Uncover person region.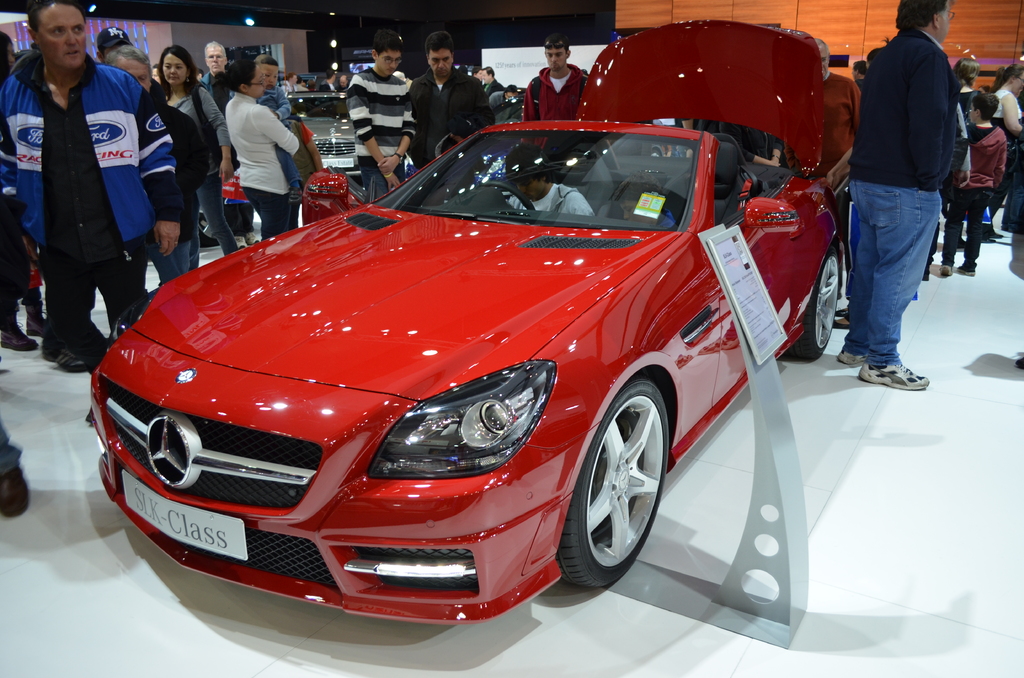
Uncovered: x1=15, y1=1, x2=166, y2=383.
